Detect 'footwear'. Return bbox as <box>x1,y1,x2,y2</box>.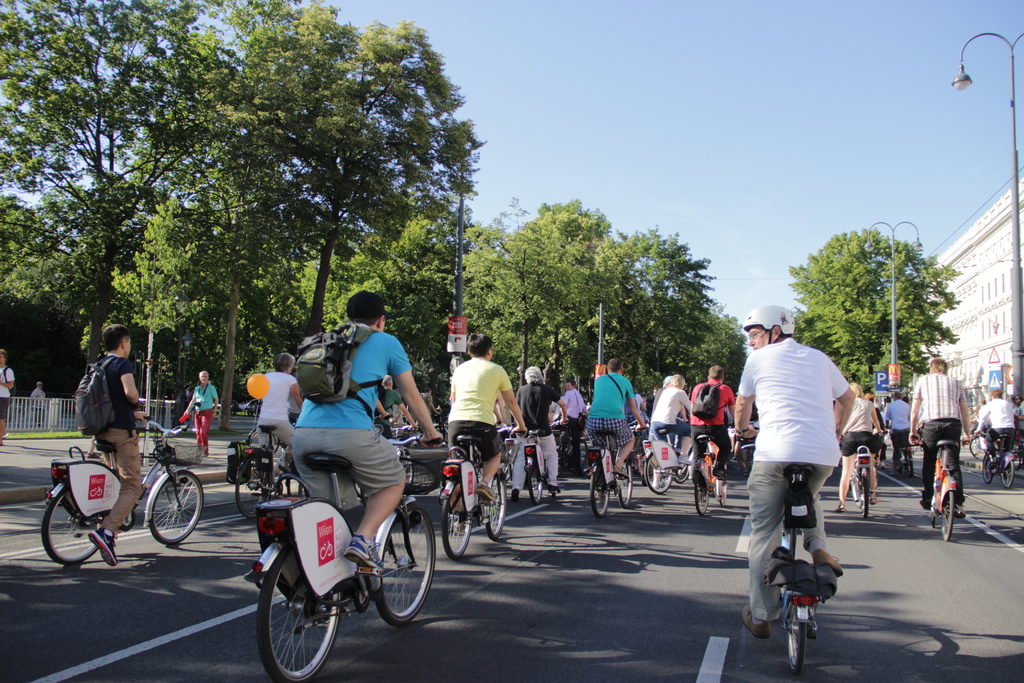
<box>870,495,877,505</box>.
